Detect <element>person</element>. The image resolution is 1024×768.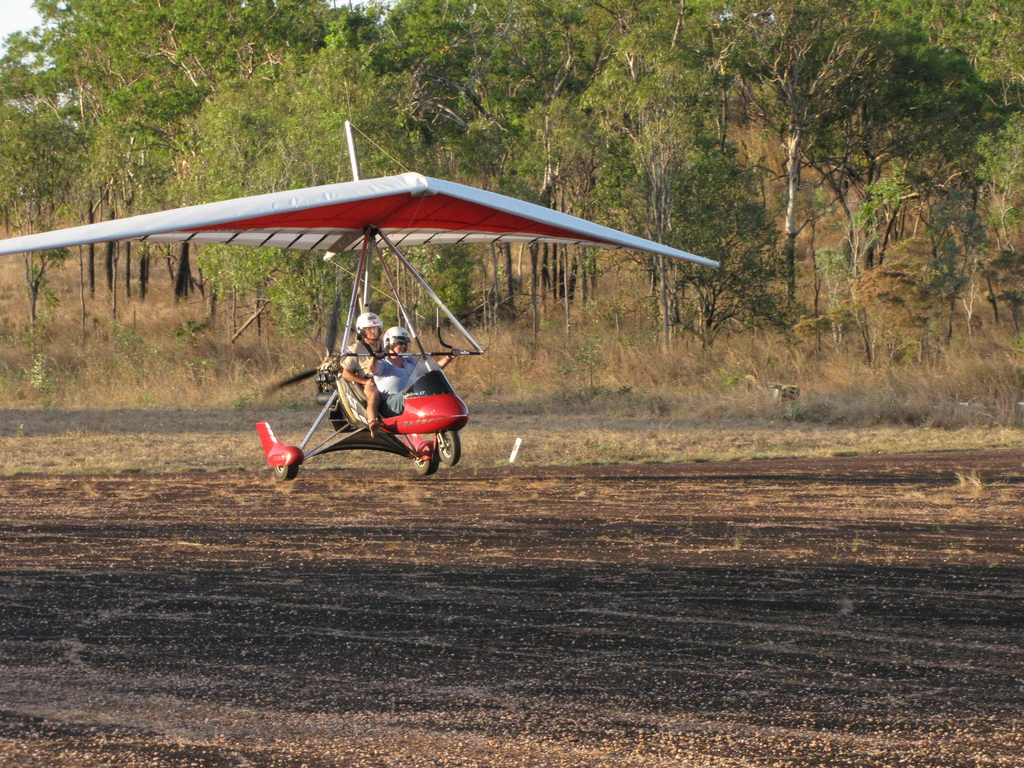
362/328/461/397.
